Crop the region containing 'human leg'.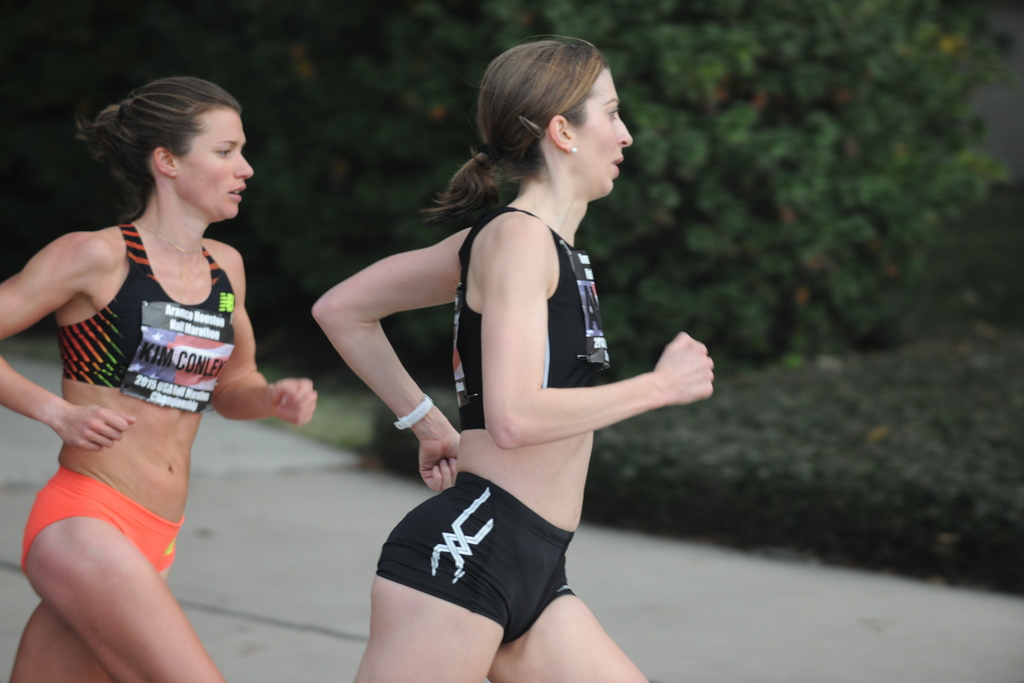
Crop region: bbox=(6, 504, 186, 680).
